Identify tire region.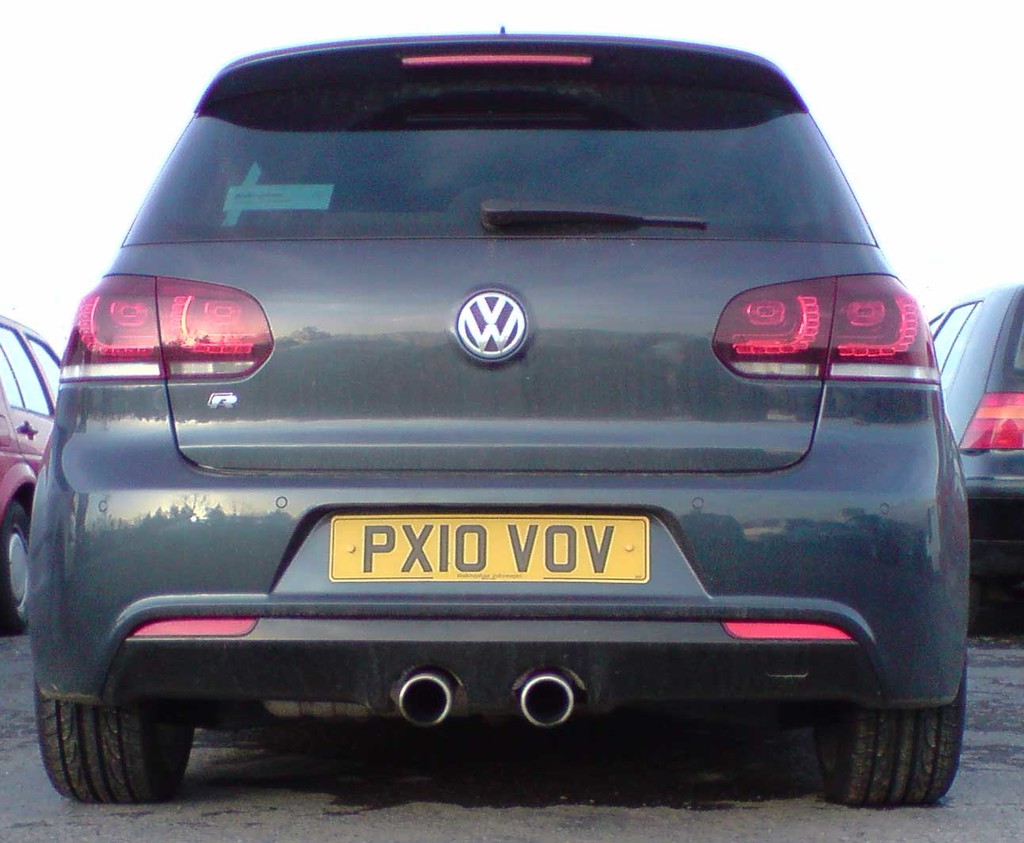
Region: [806,691,962,806].
